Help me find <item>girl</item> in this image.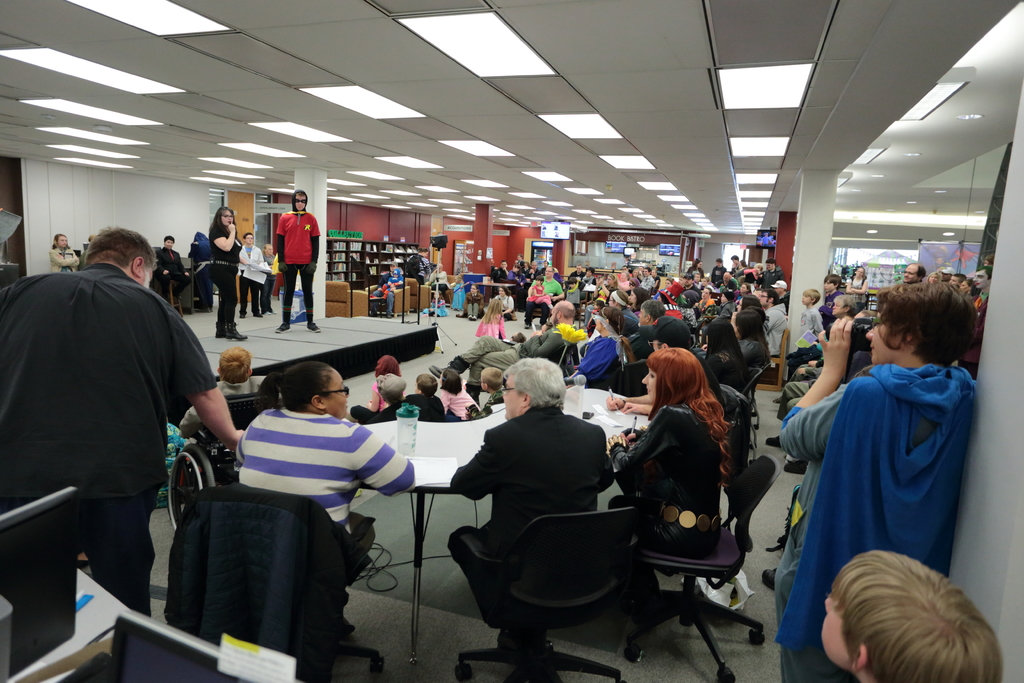
Found it: {"left": 528, "top": 277, "right": 553, "bottom": 308}.
